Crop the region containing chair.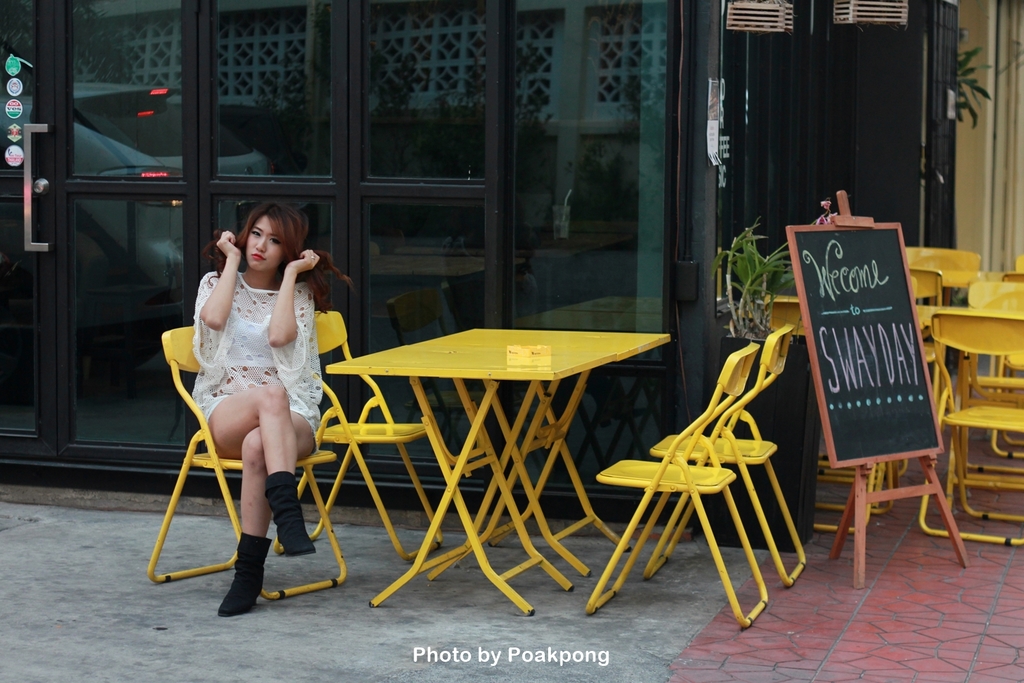
Crop region: 270 309 447 562.
